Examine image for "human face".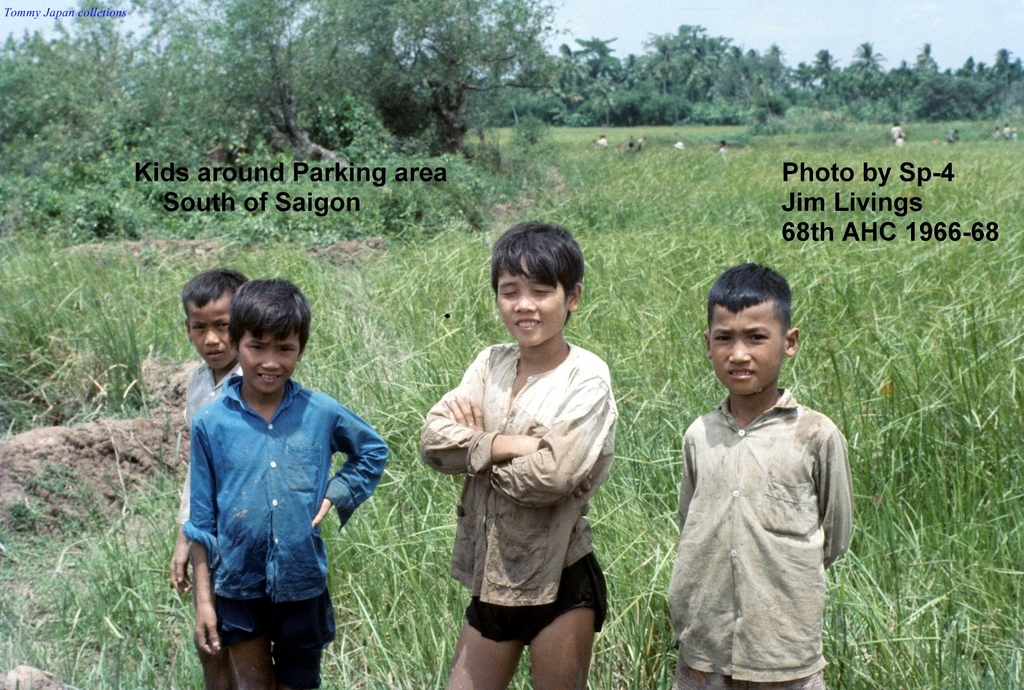
Examination result: [240,332,300,394].
